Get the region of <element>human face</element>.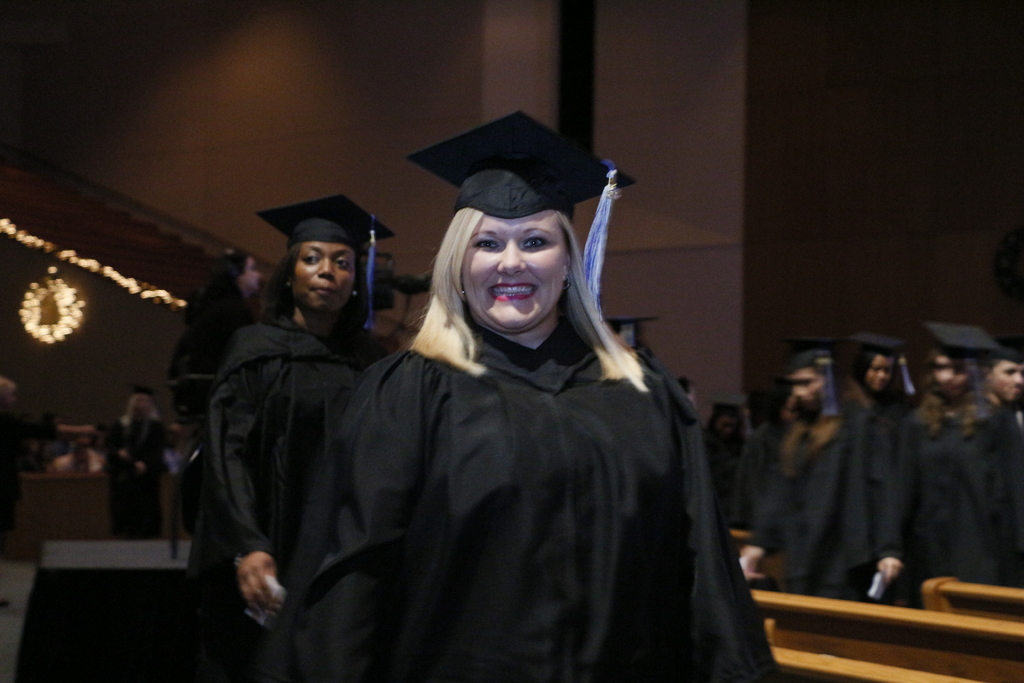
x1=241 y1=256 x2=261 y2=292.
